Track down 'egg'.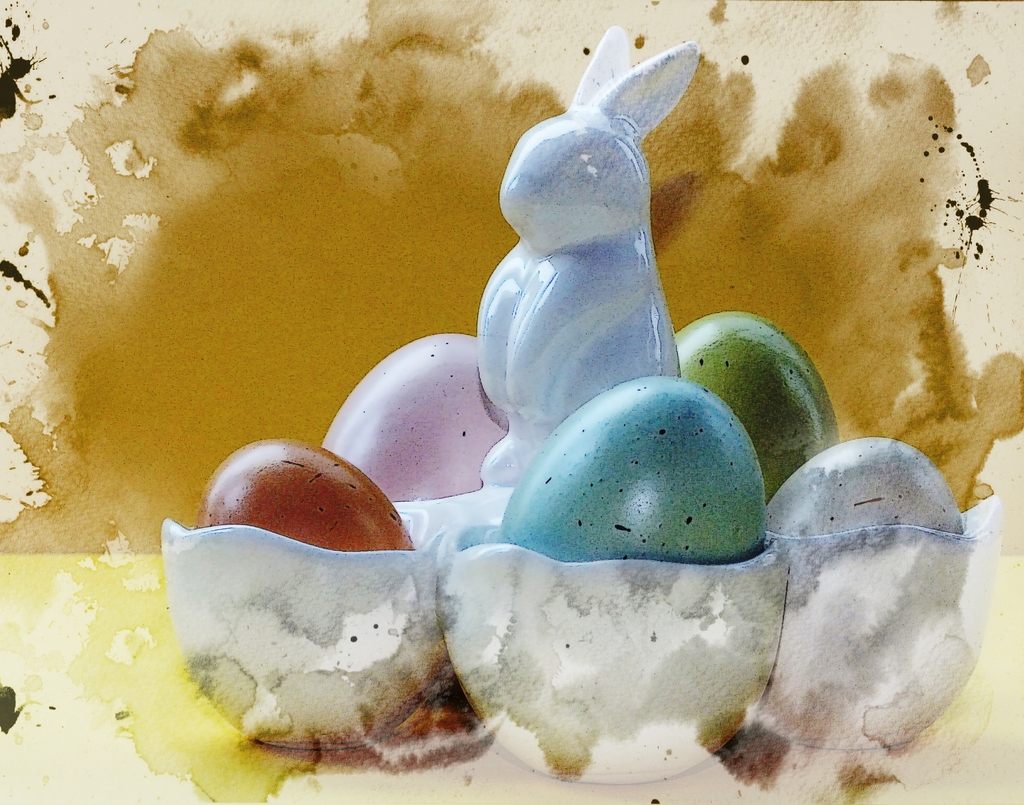
Tracked to [x1=678, y1=312, x2=838, y2=494].
